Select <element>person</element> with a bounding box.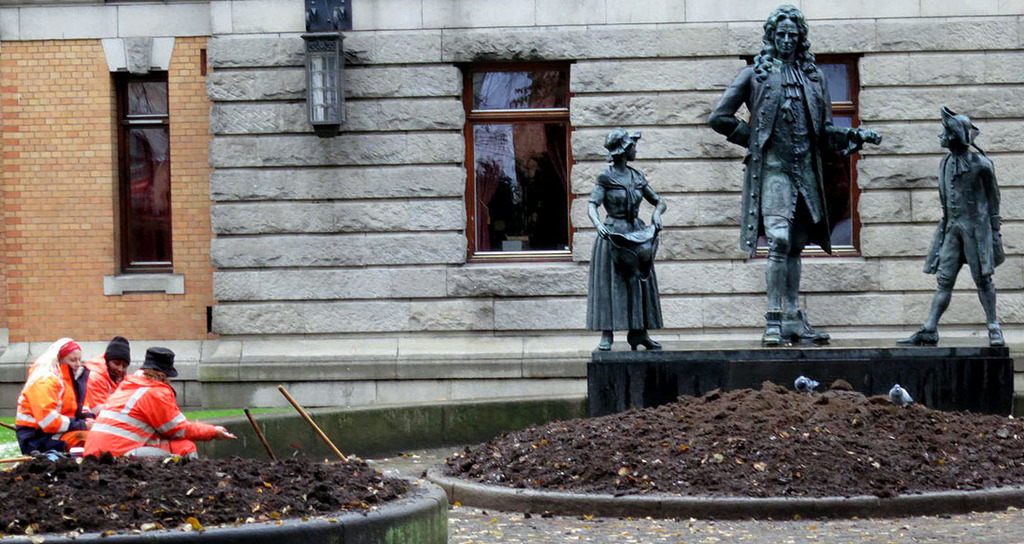
<bbox>702, 0, 881, 347</bbox>.
